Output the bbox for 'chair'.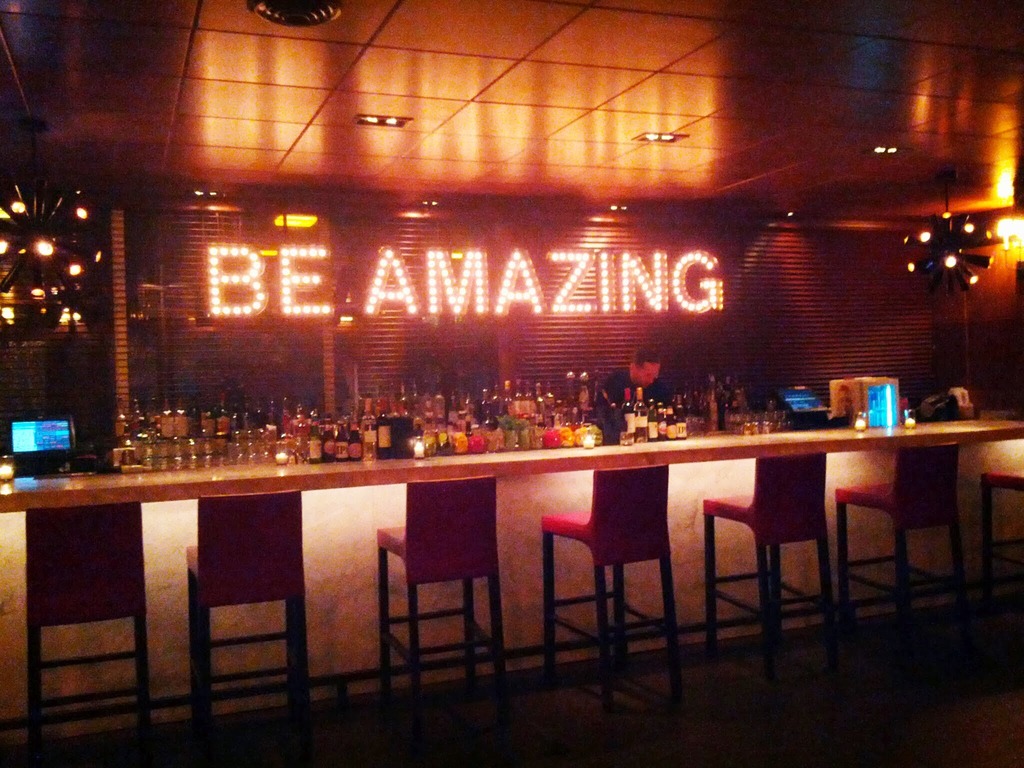
l=701, t=451, r=837, b=684.
